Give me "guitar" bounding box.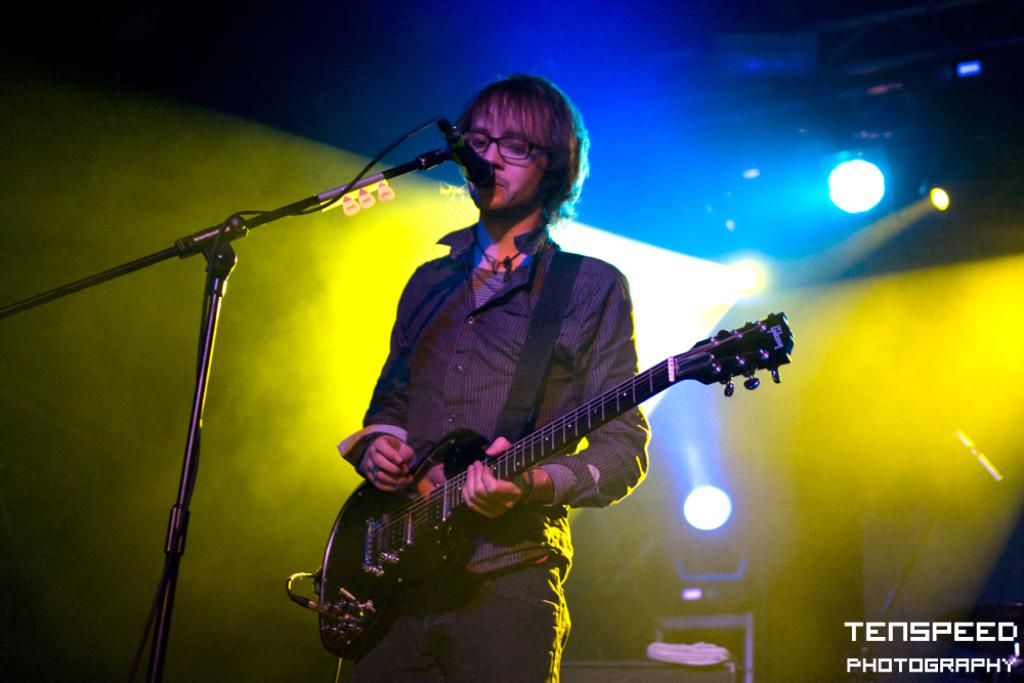
[309, 309, 799, 655].
